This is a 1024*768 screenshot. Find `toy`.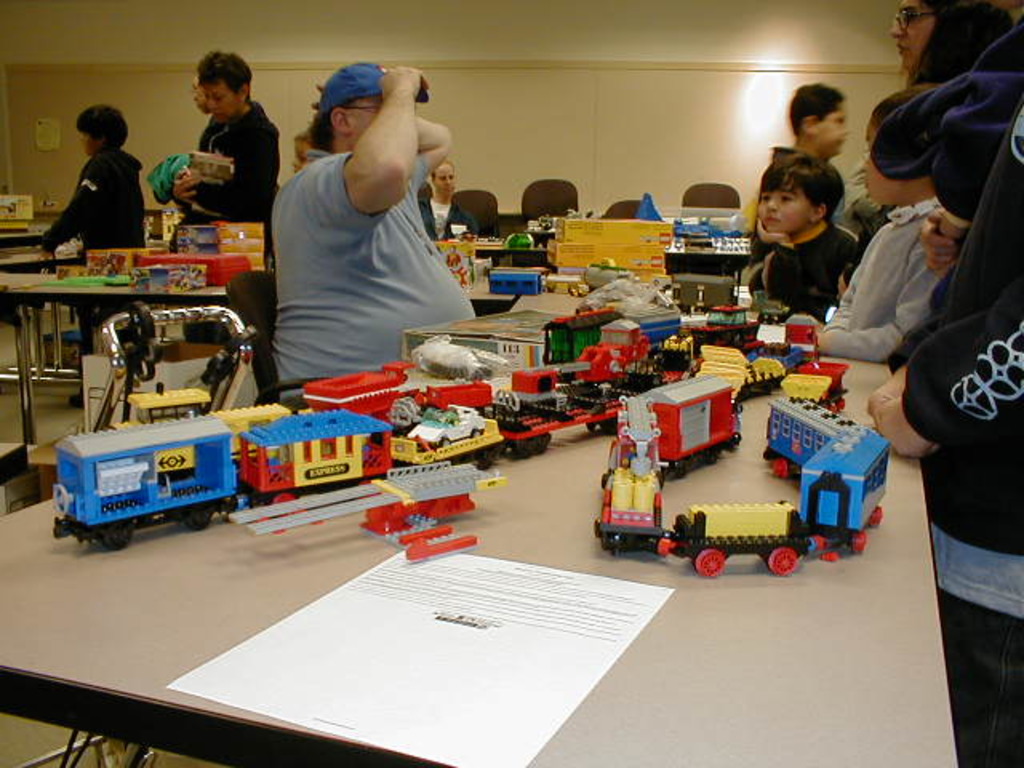
Bounding box: (x1=525, y1=301, x2=630, y2=366).
